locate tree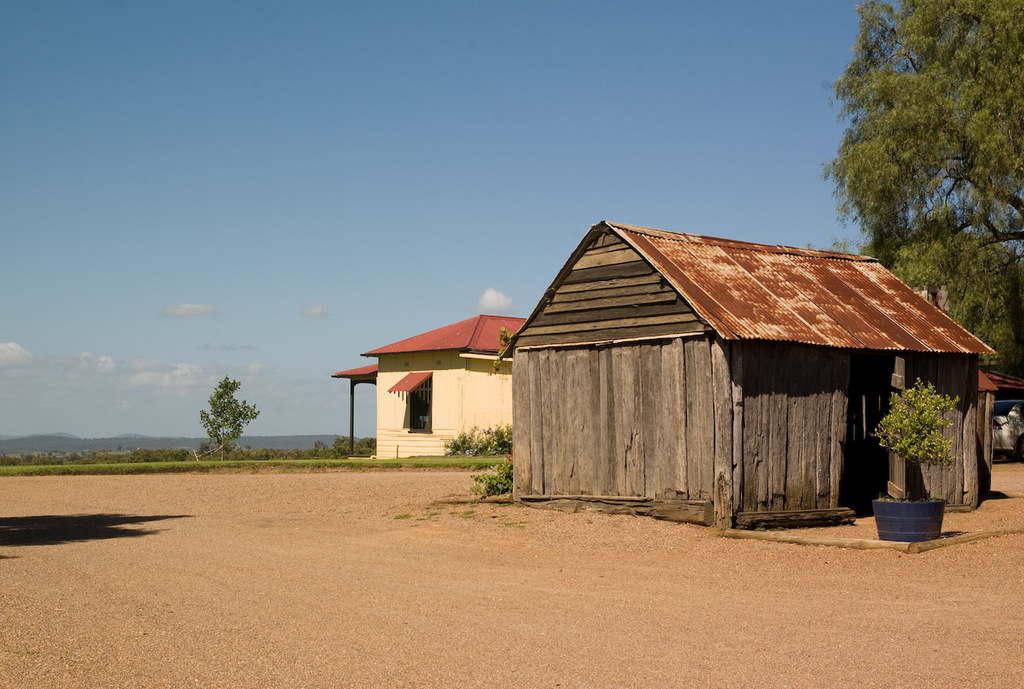
[819,0,1023,389]
